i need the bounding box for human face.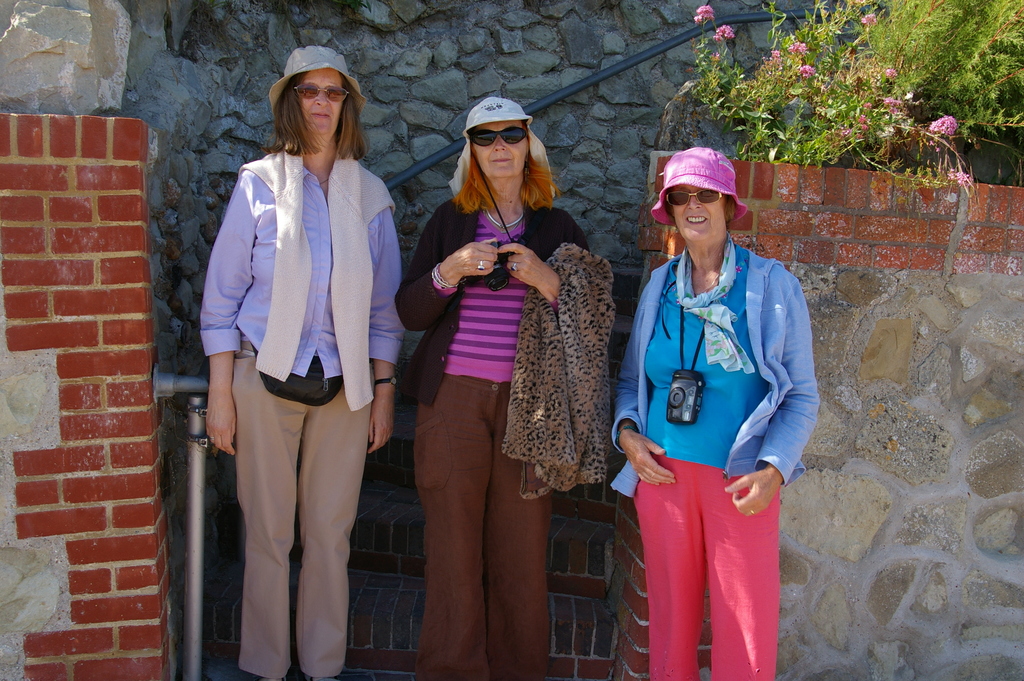
Here it is: x1=298, y1=74, x2=344, y2=133.
